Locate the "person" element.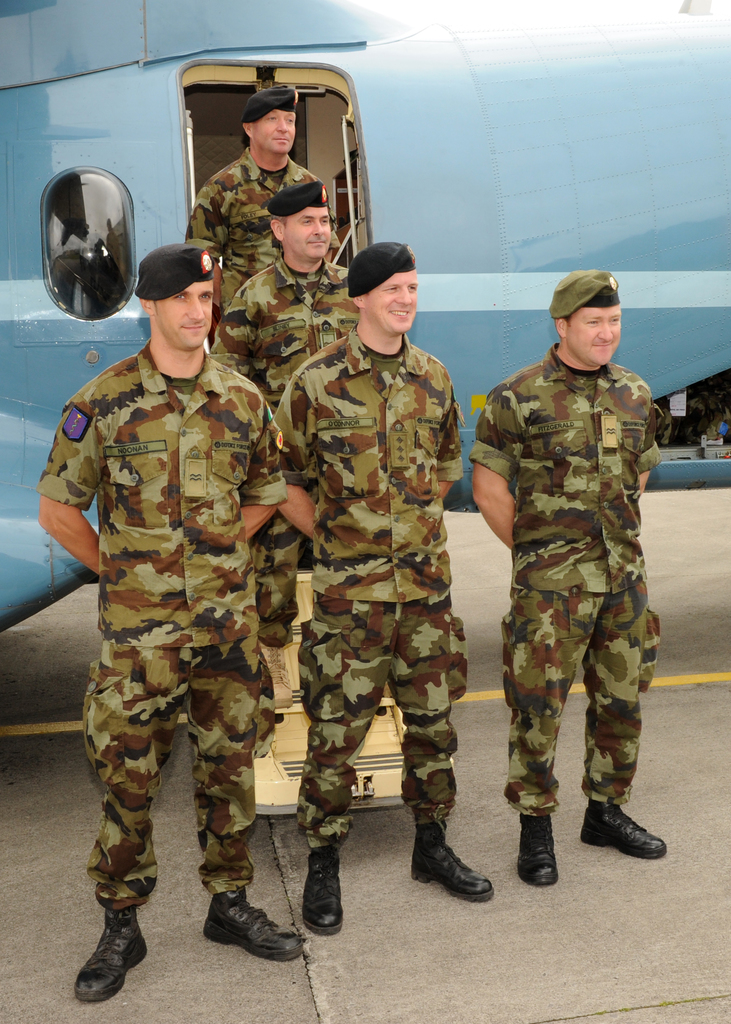
Element bbox: (485, 319, 668, 890).
